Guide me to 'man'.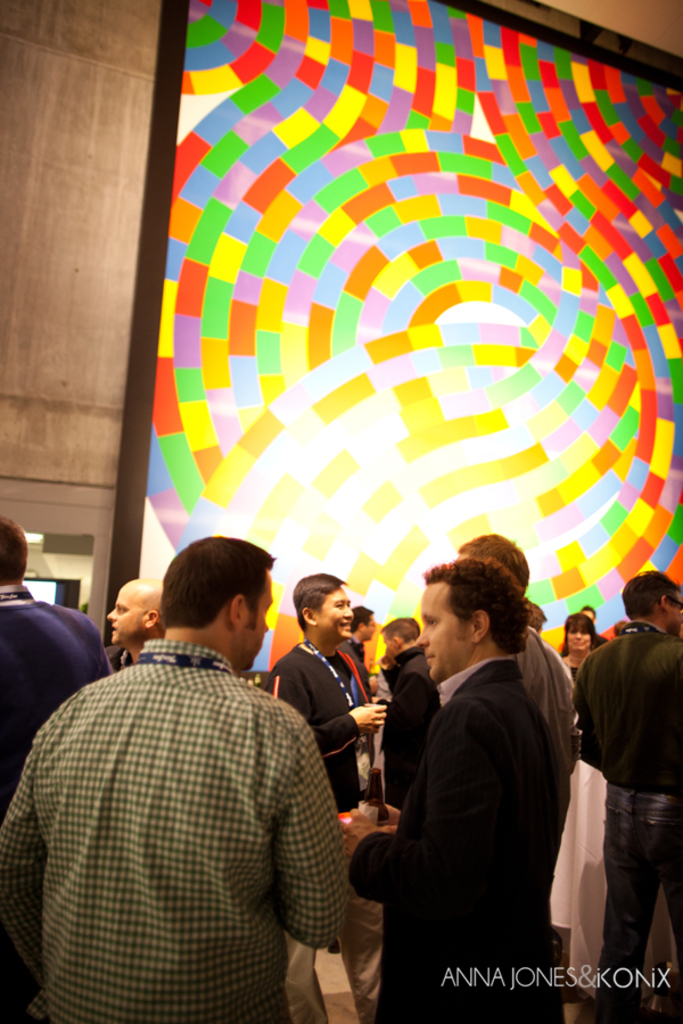
Guidance: locate(102, 578, 166, 662).
